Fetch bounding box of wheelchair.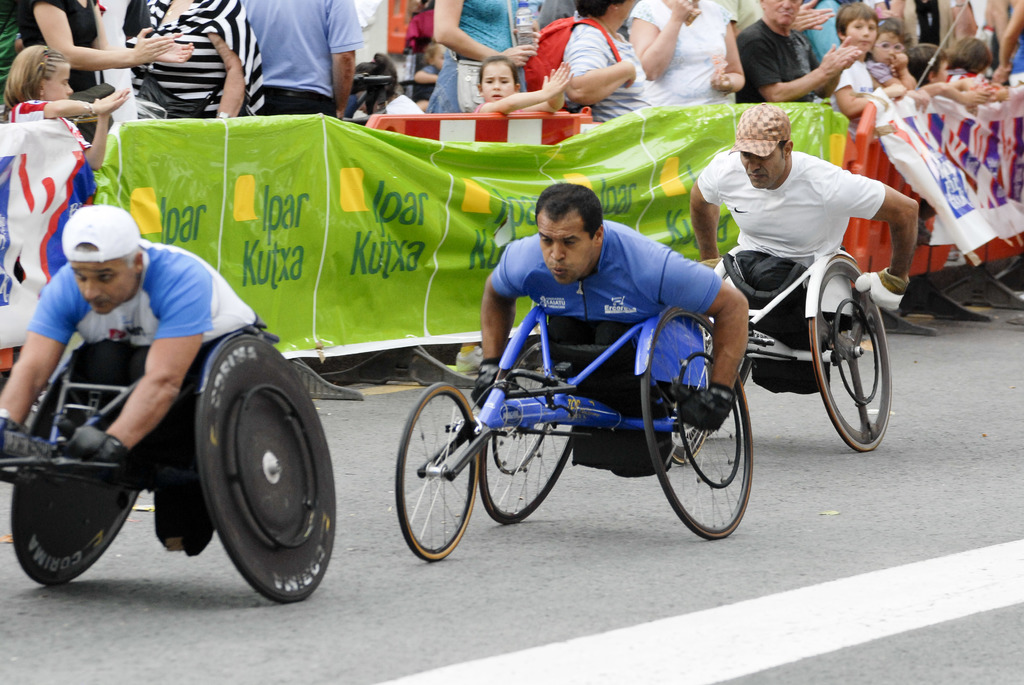
Bbox: <box>1,326,343,606</box>.
